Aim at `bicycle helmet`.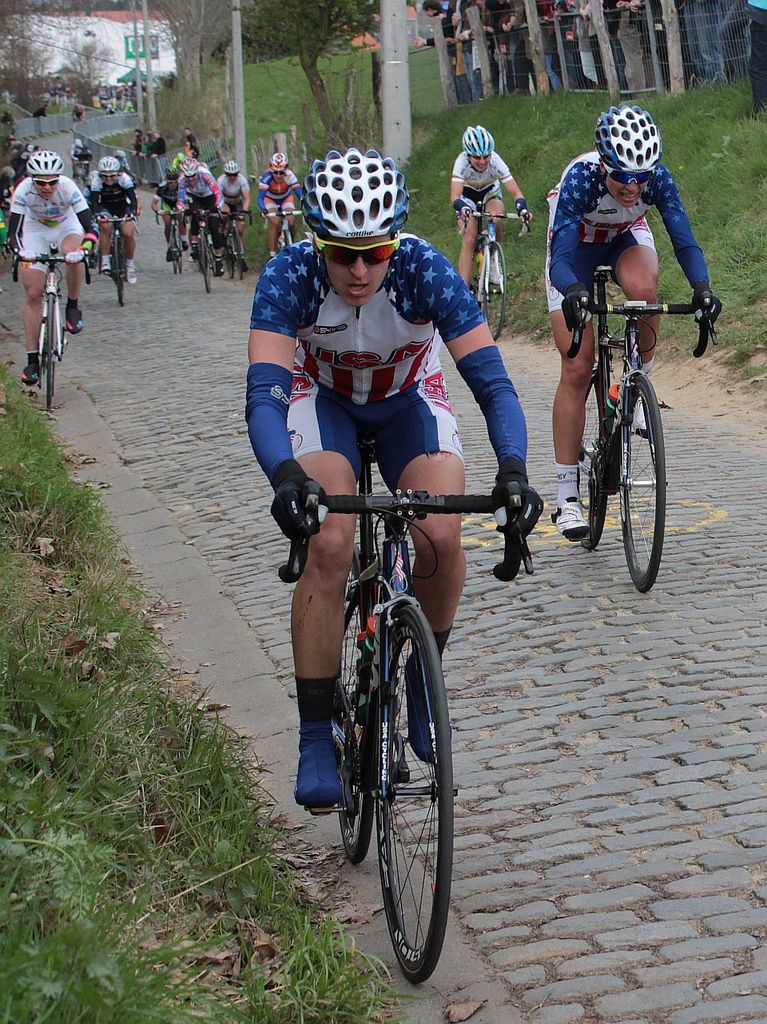
Aimed at [x1=96, y1=160, x2=121, y2=179].
